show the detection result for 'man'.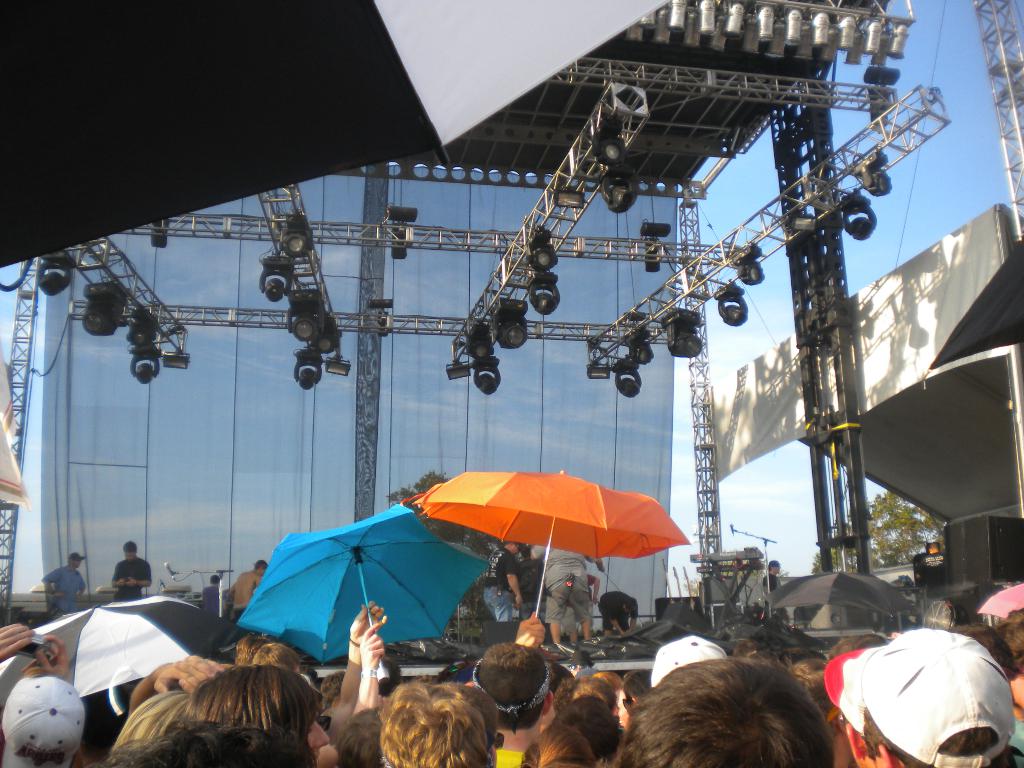
468,637,553,767.
